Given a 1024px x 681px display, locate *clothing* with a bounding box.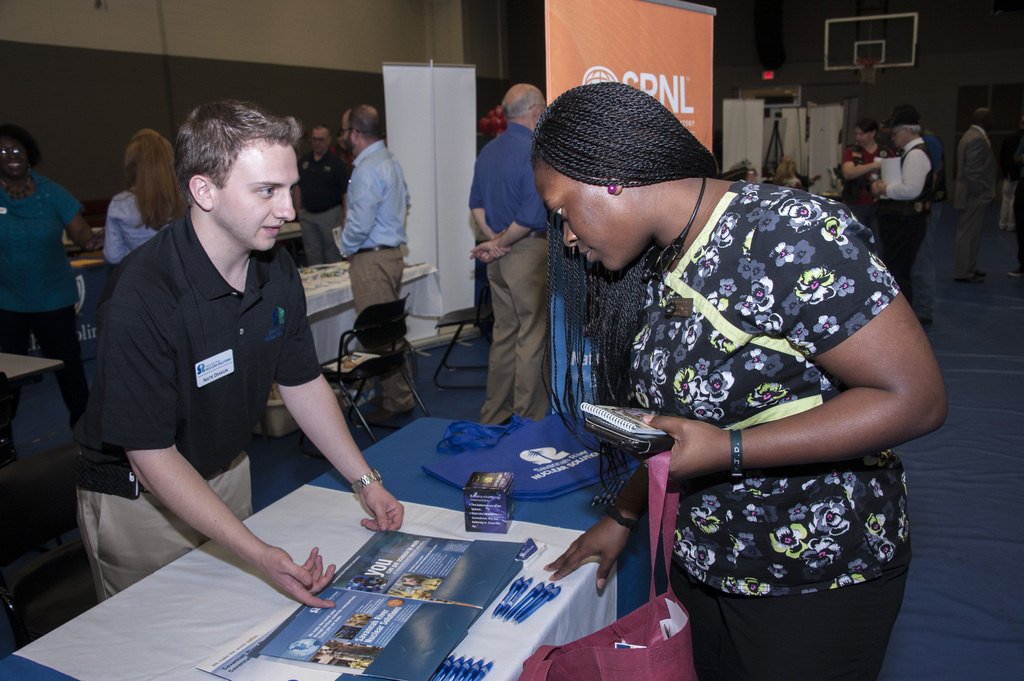
Located: bbox=[959, 131, 996, 246].
